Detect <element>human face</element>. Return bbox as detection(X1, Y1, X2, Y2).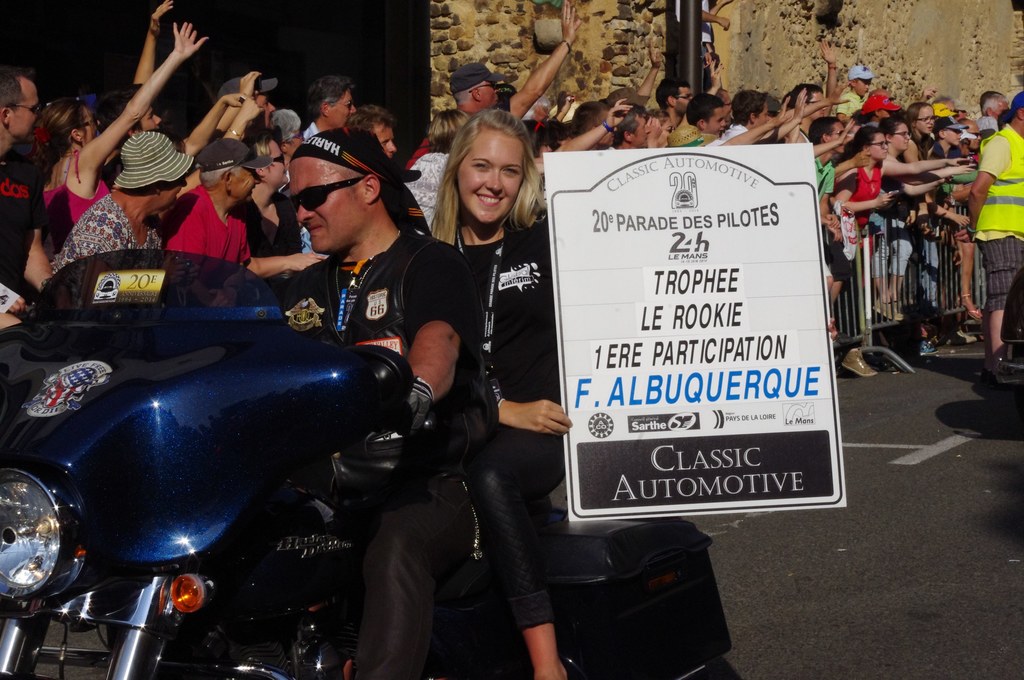
detection(870, 130, 890, 168).
